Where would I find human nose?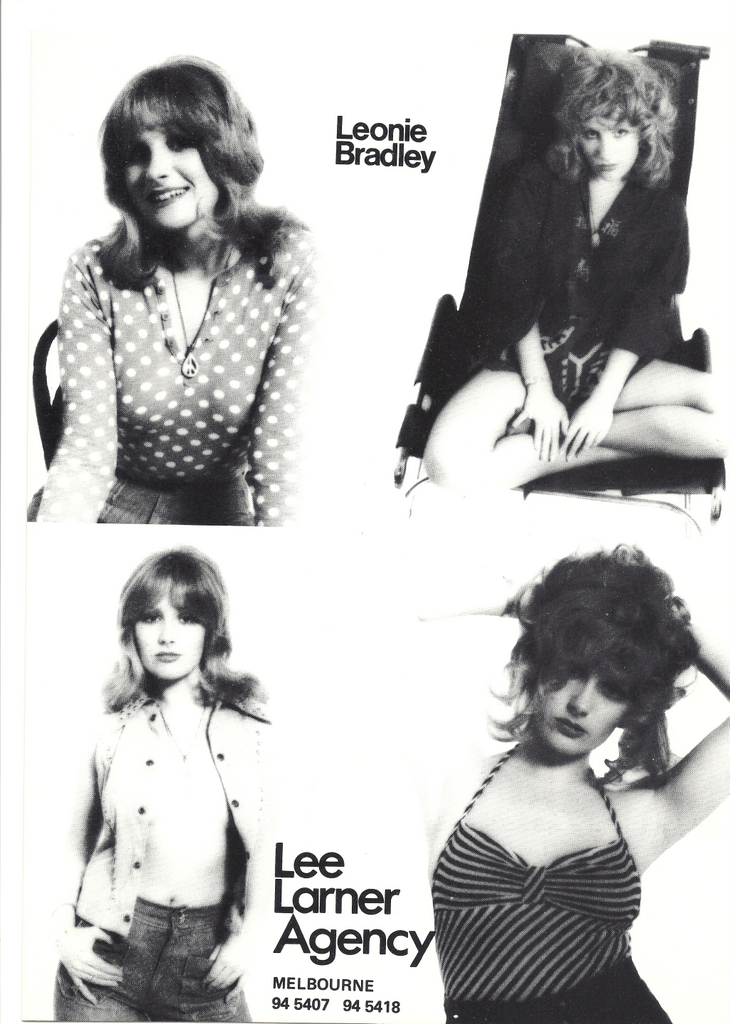
At {"left": 567, "top": 678, "right": 597, "bottom": 717}.
